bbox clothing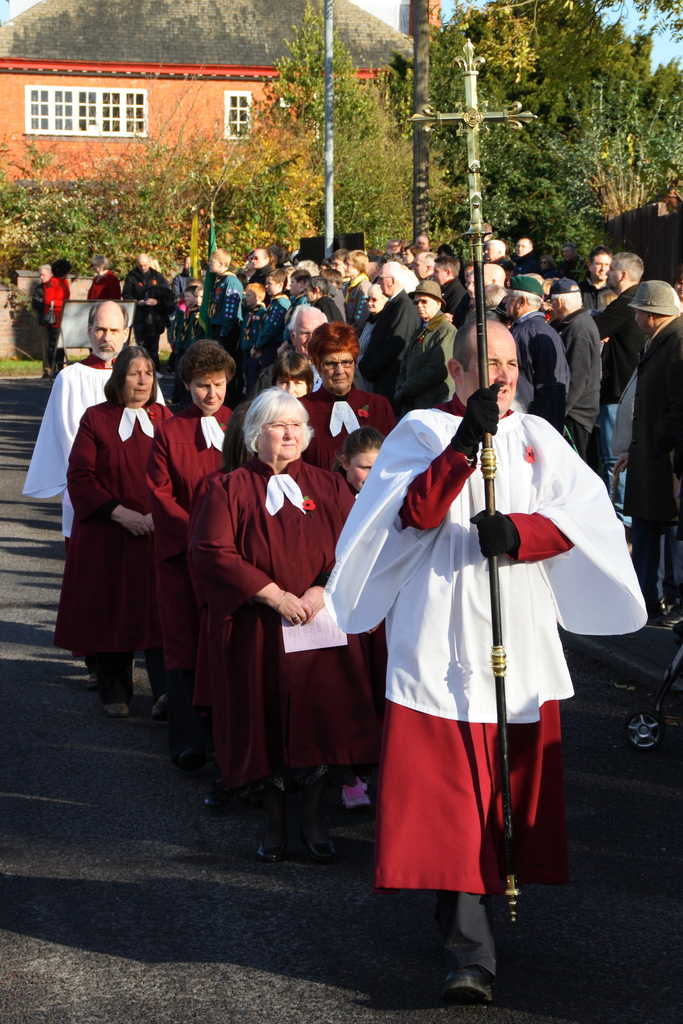
box=[322, 290, 349, 323]
